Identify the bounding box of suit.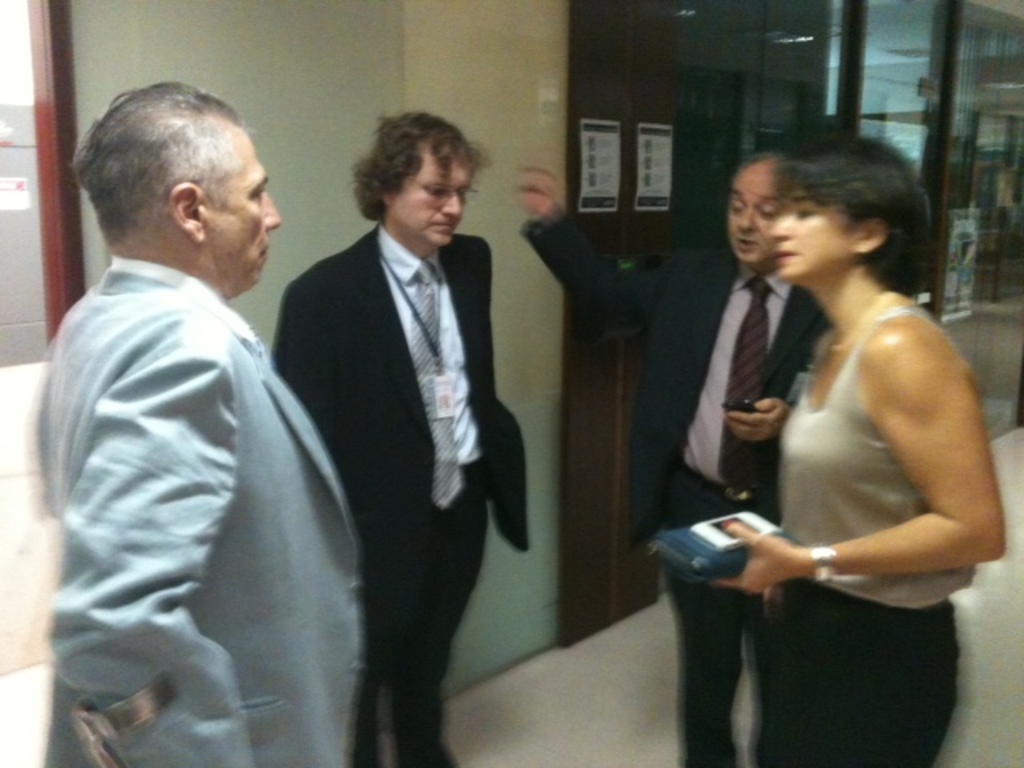
region(24, 251, 366, 766).
